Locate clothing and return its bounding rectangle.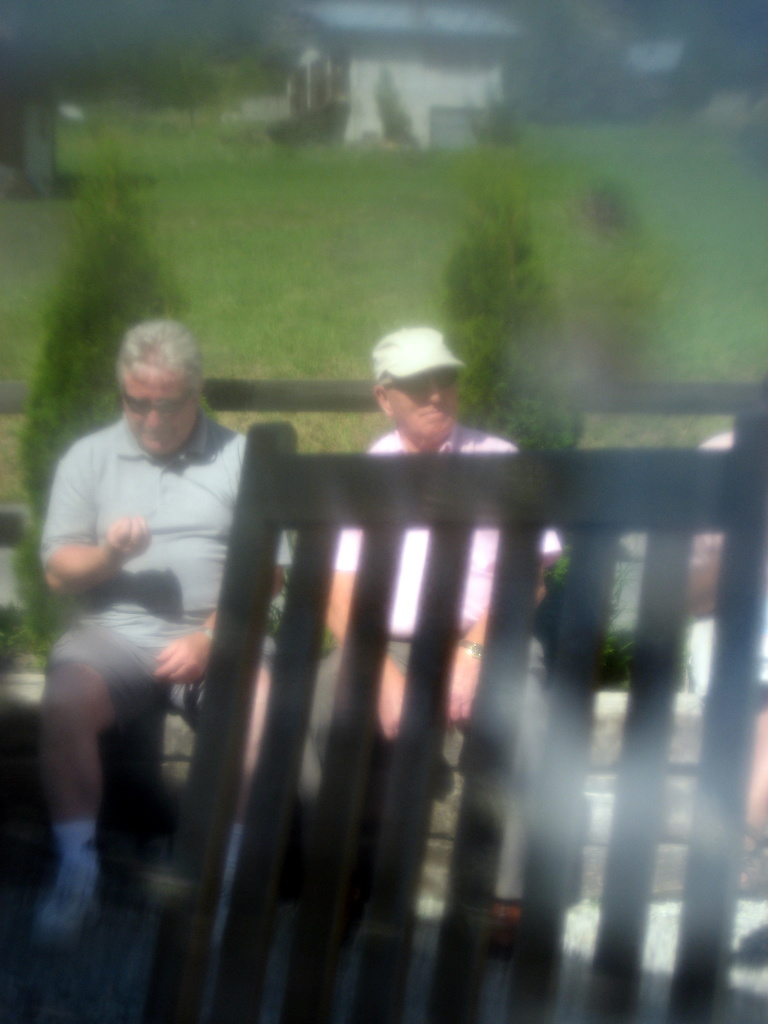
[45,413,290,718].
